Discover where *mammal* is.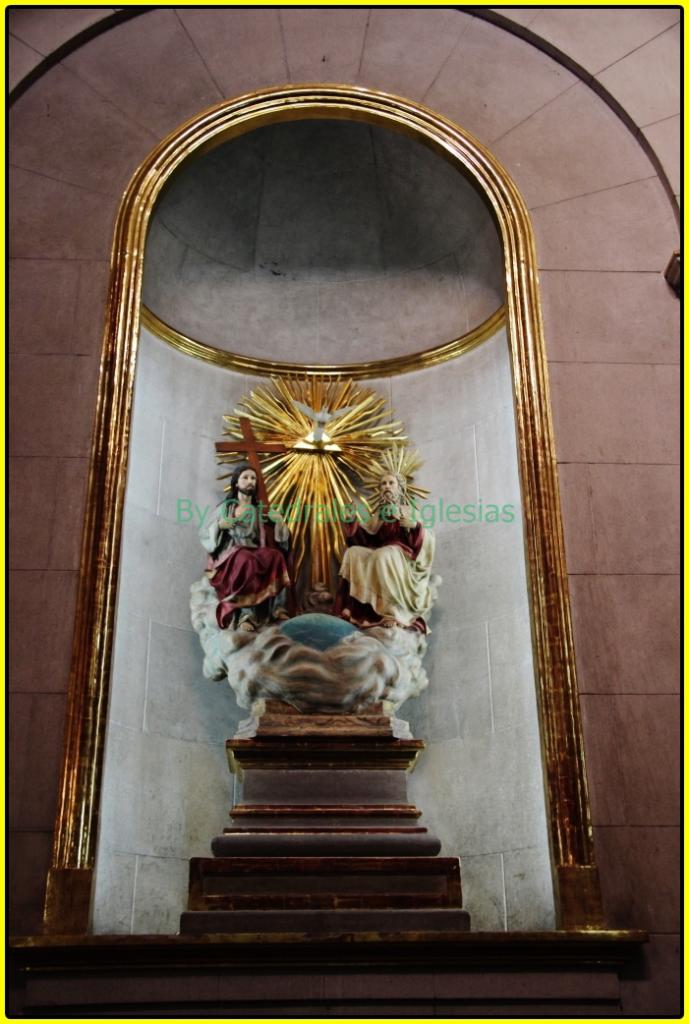
Discovered at select_region(337, 475, 436, 629).
